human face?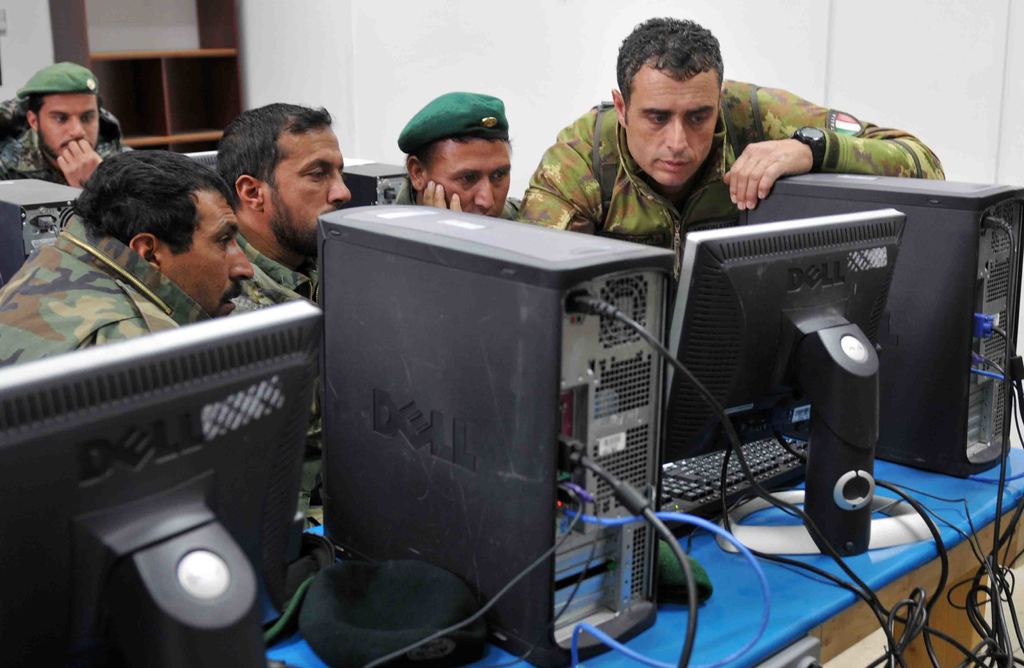
locate(156, 188, 252, 317)
